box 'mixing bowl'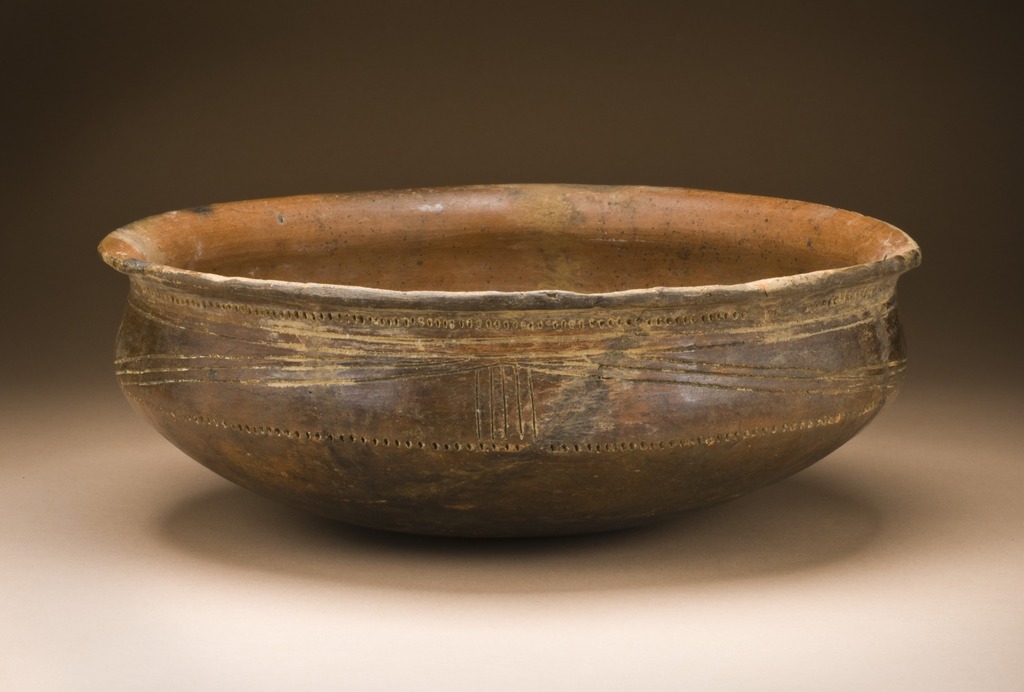
region(99, 185, 924, 544)
